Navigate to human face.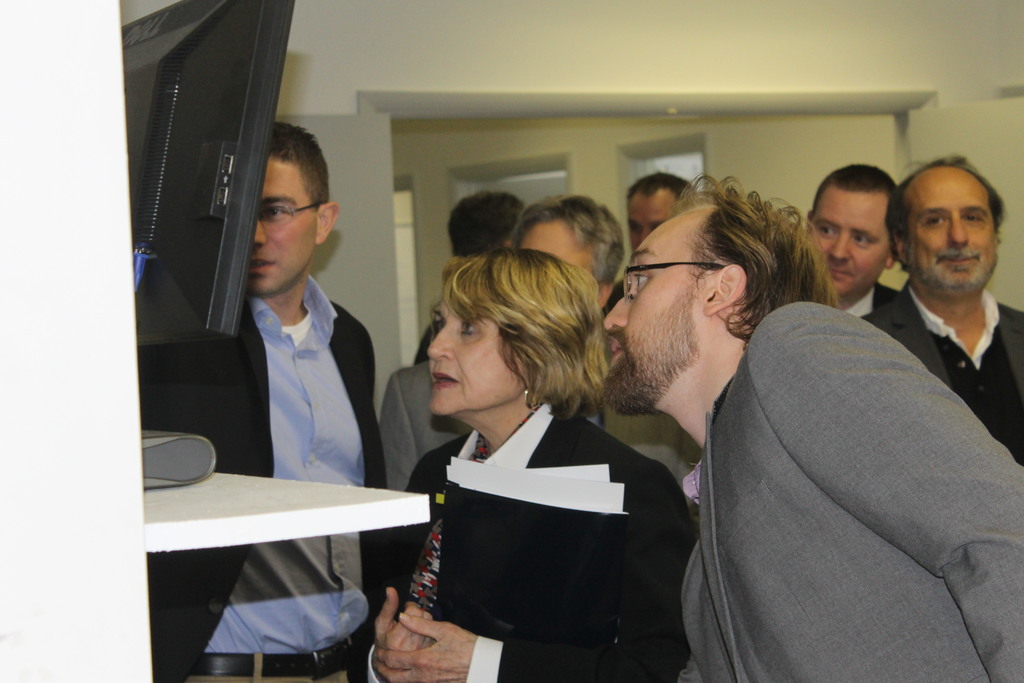
Navigation target: crop(519, 224, 595, 277).
